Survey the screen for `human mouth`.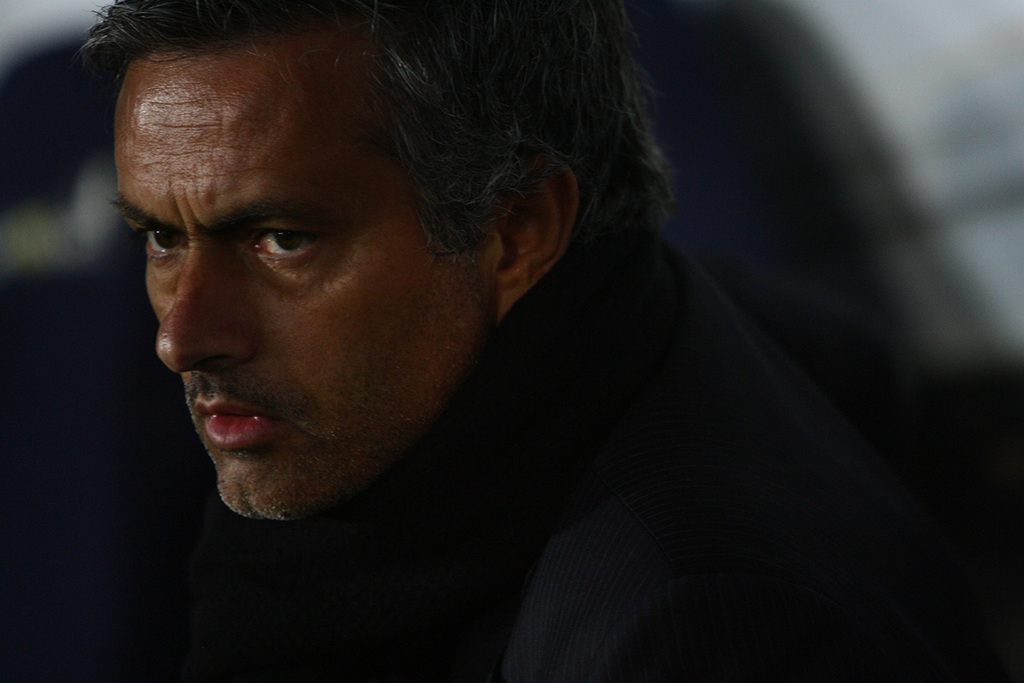
Survey found: bbox=(178, 394, 307, 483).
